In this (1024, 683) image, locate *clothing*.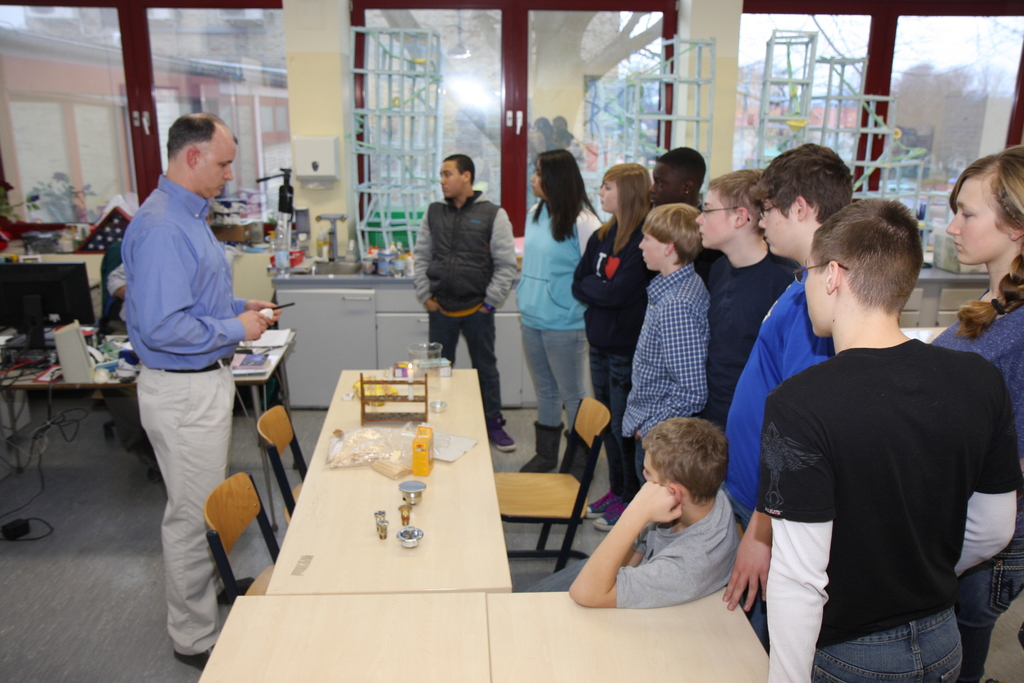
Bounding box: 125,165,246,659.
